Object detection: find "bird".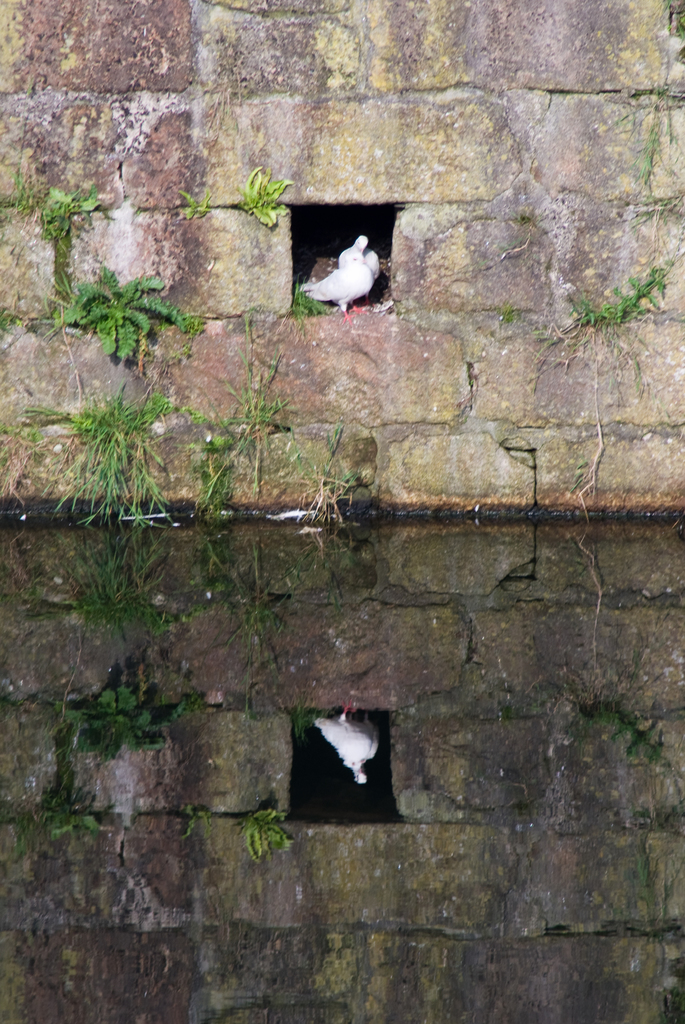
[x1=328, y1=223, x2=387, y2=310].
